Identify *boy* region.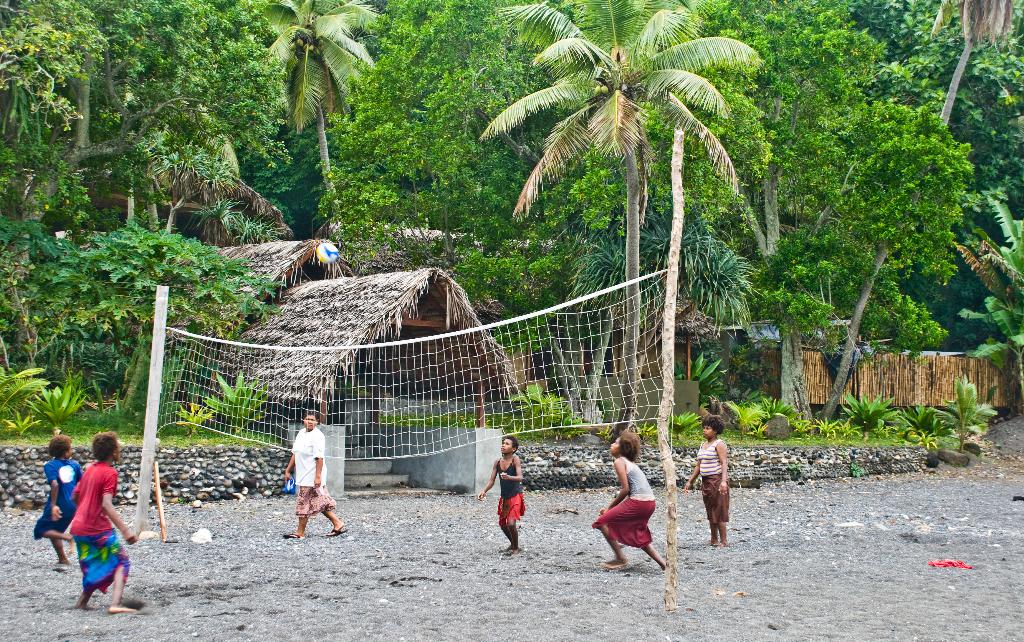
Region: box(475, 441, 541, 566).
